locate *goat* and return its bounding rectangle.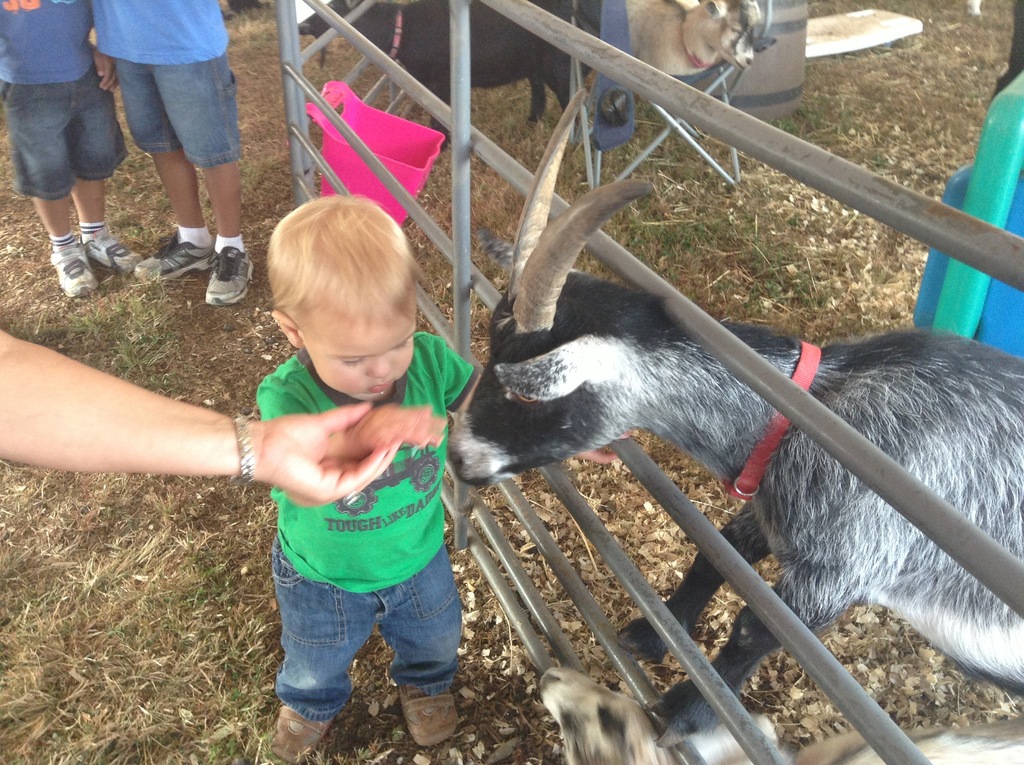
bbox=[476, 162, 1016, 686].
